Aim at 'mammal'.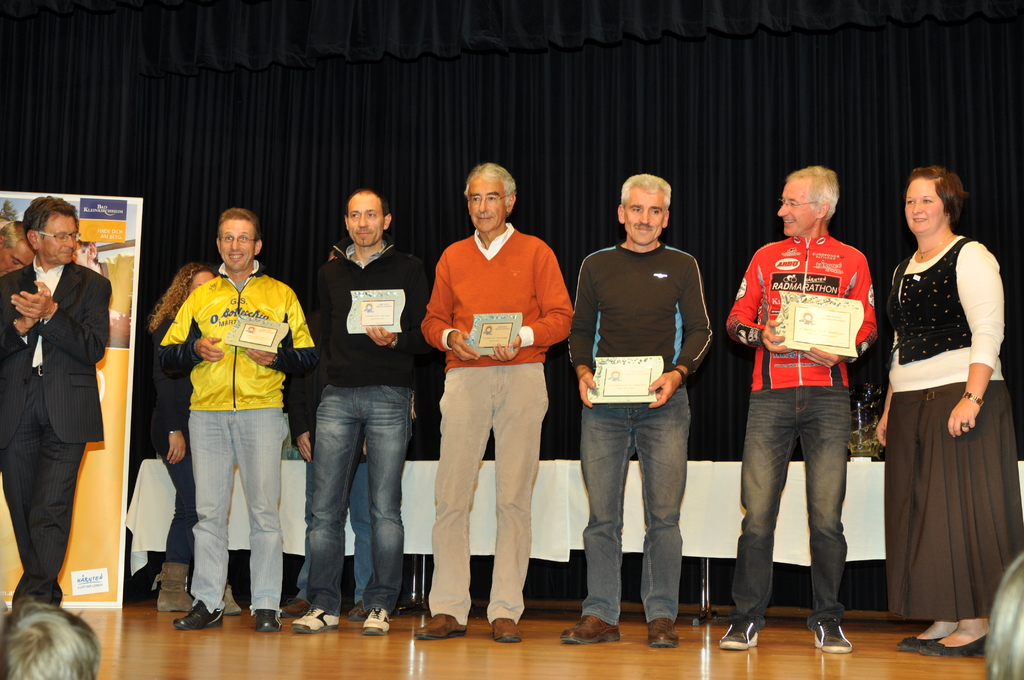
Aimed at box(0, 198, 111, 608).
